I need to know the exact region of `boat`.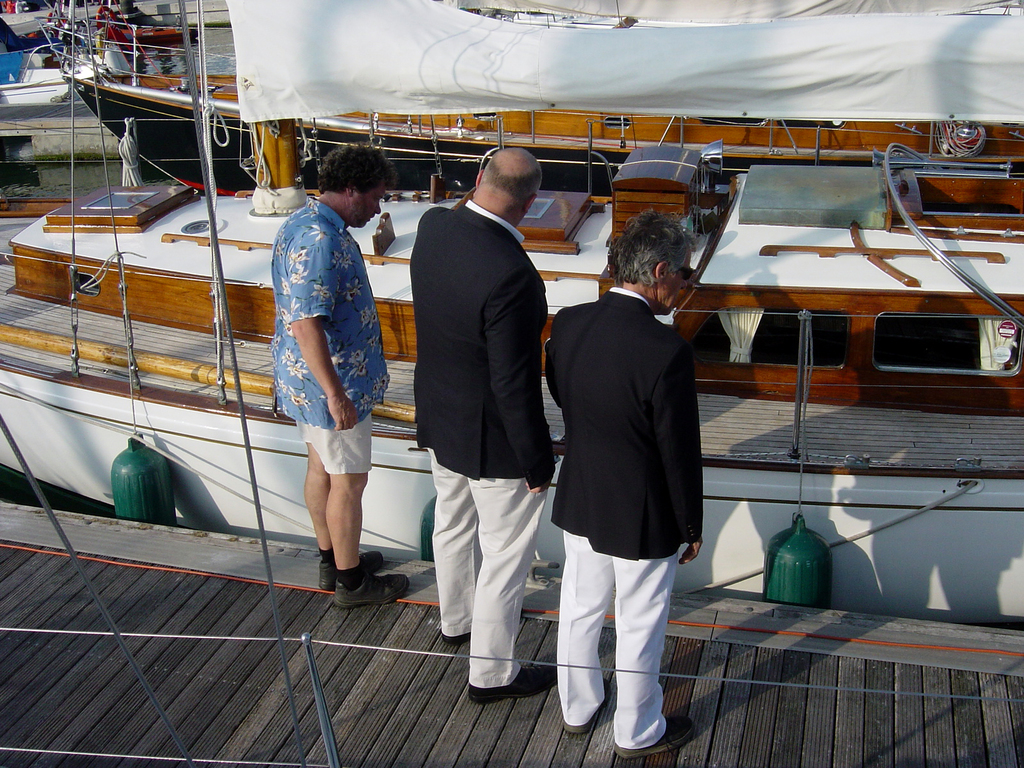
Region: (left=0, top=0, right=1023, bottom=632).
